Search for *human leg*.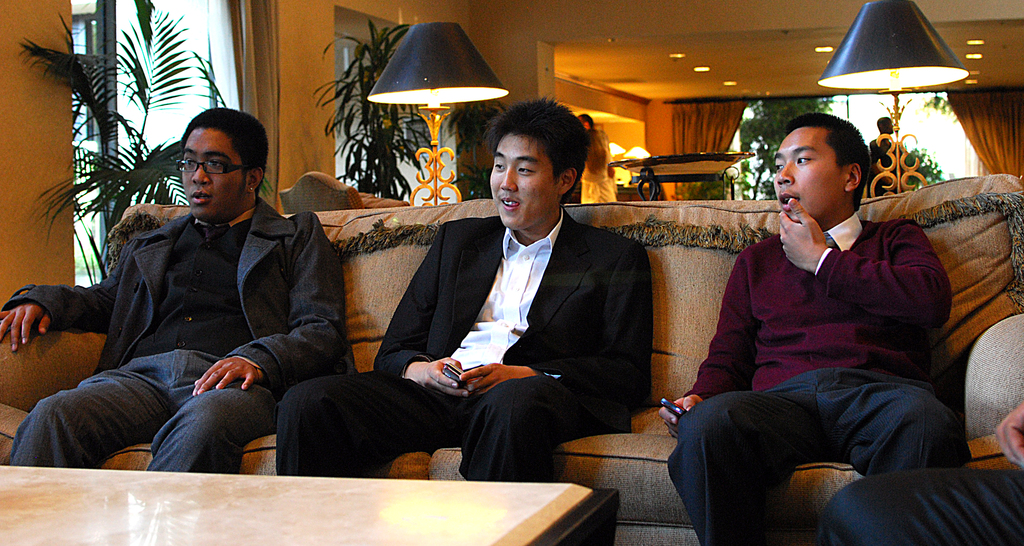
Found at bbox(797, 455, 1023, 545).
